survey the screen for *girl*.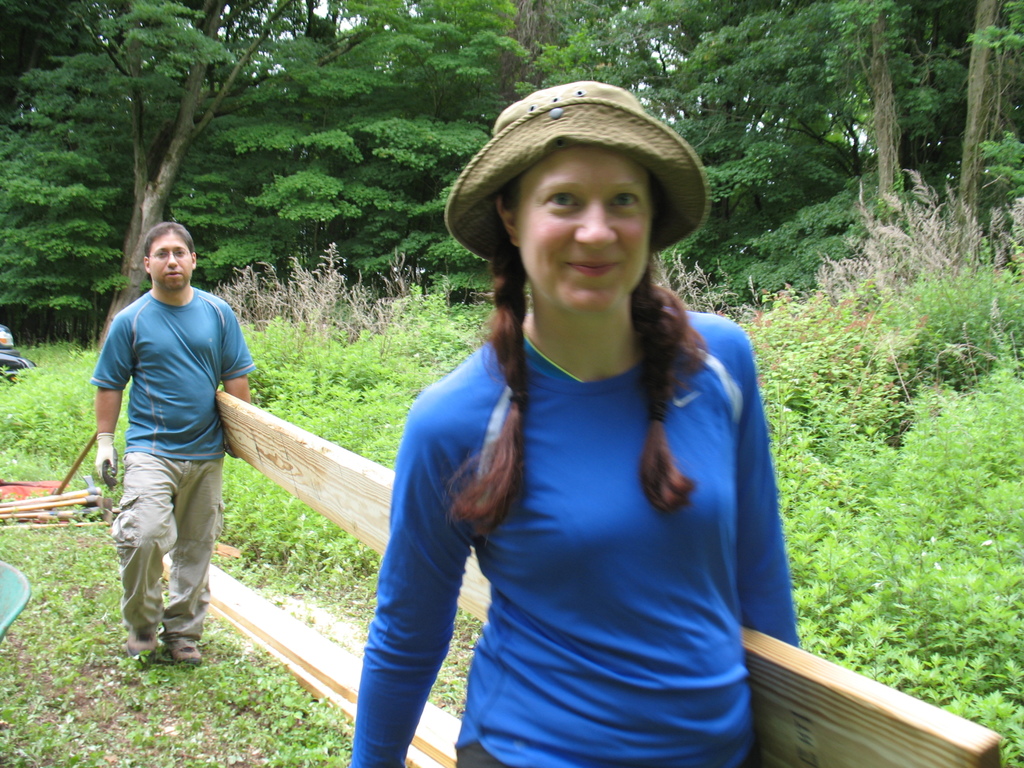
Survey found: pyautogui.locateOnScreen(348, 84, 797, 767).
